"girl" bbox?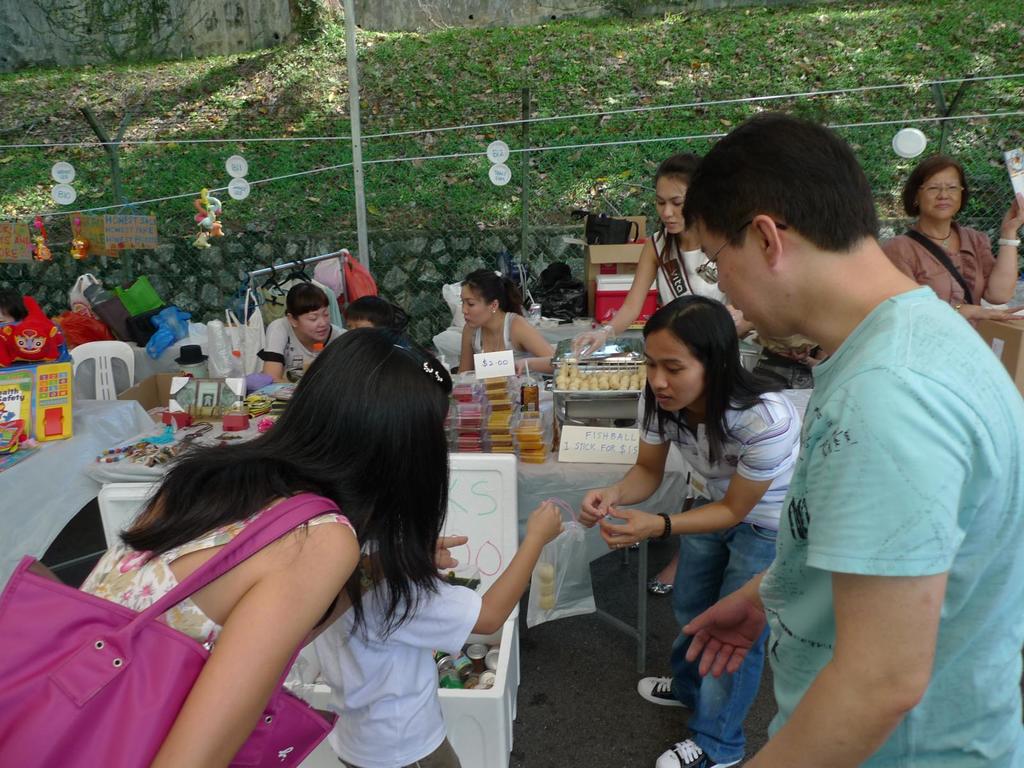
rect(573, 282, 805, 767)
